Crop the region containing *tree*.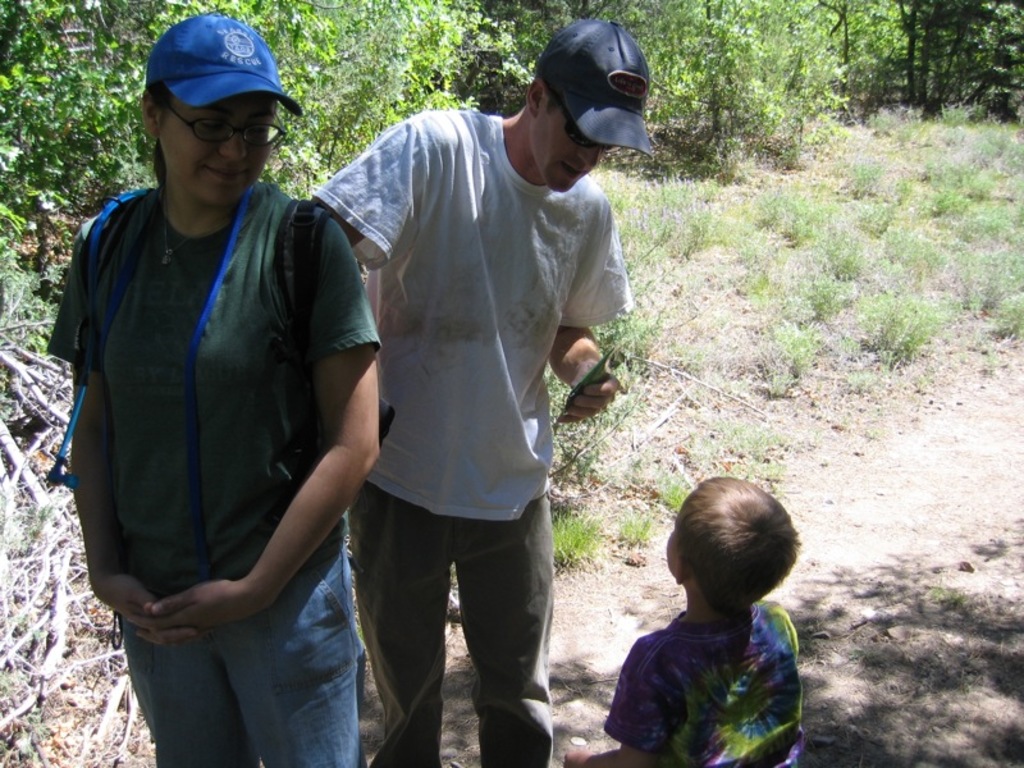
Crop region: {"x1": 878, "y1": 0, "x2": 913, "y2": 104}.
